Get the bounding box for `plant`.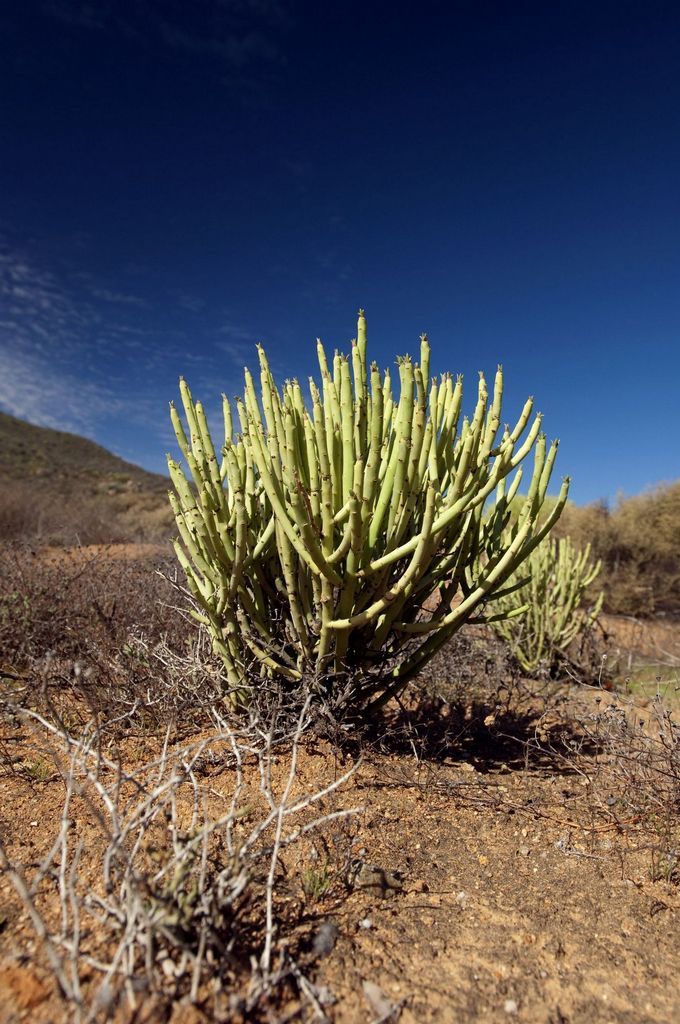
box(177, 314, 592, 675).
